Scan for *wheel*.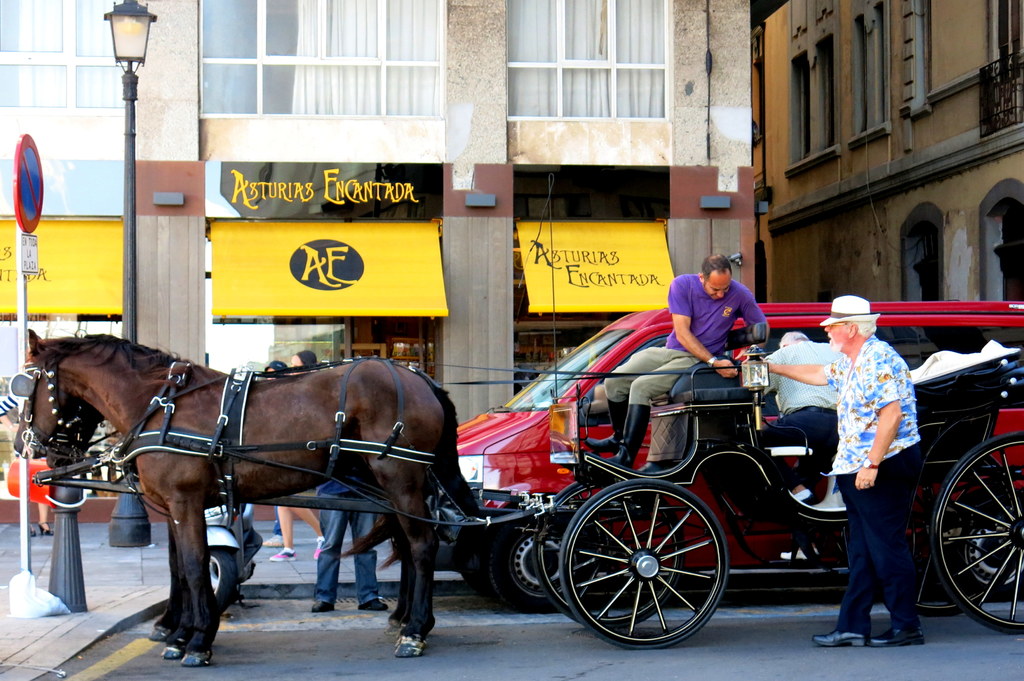
Scan result: (533,481,681,627).
